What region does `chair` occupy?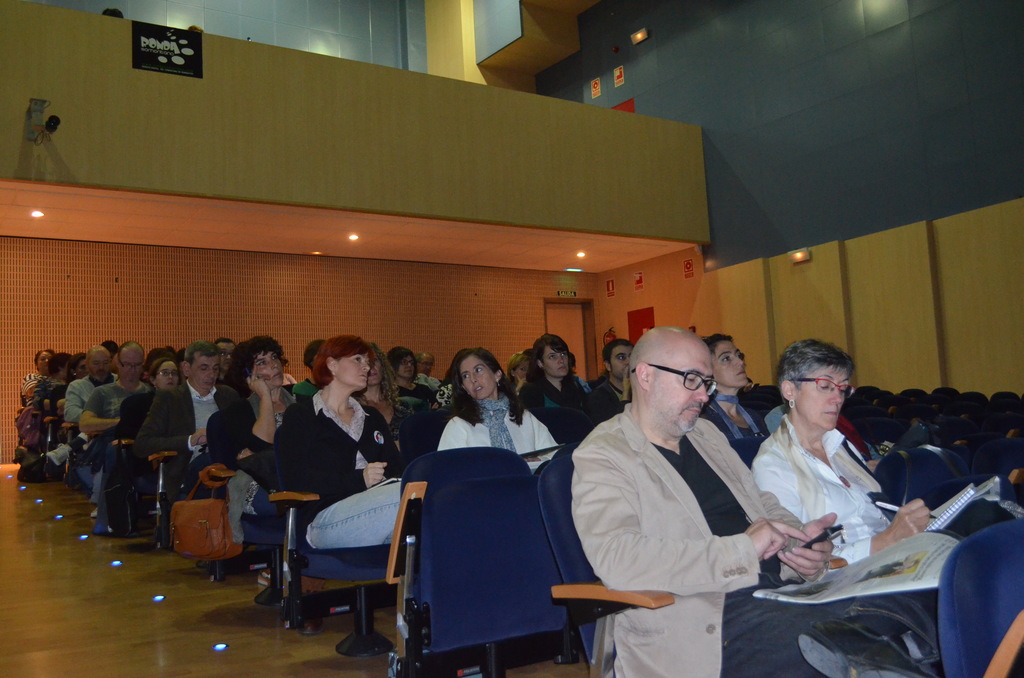
x1=868, y1=451, x2=956, y2=515.
